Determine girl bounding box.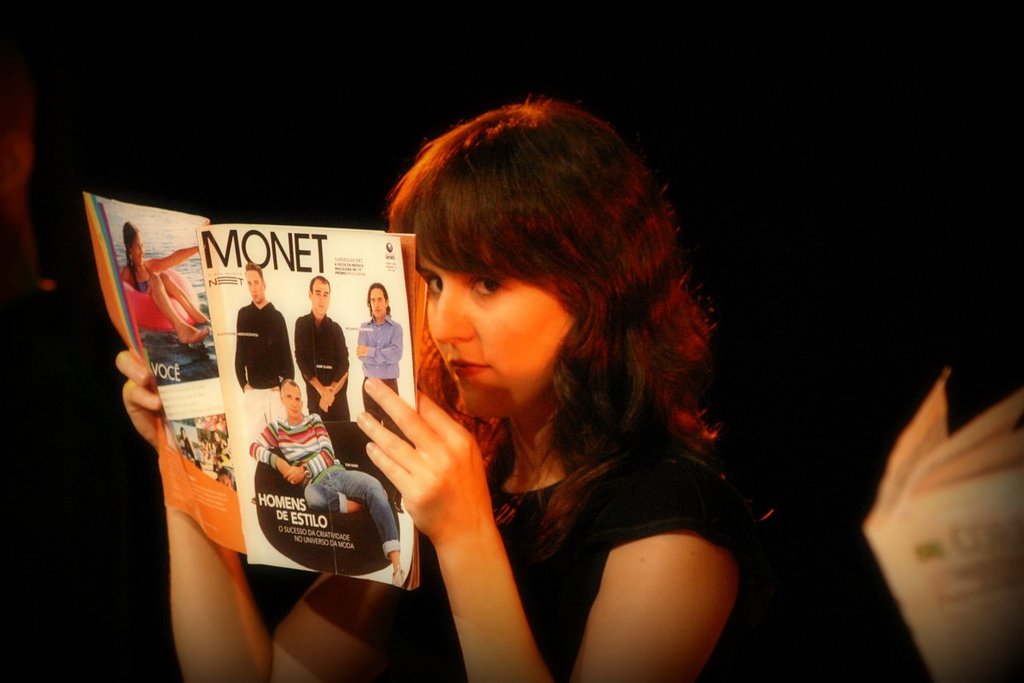
Determined: l=119, t=219, r=210, b=344.
